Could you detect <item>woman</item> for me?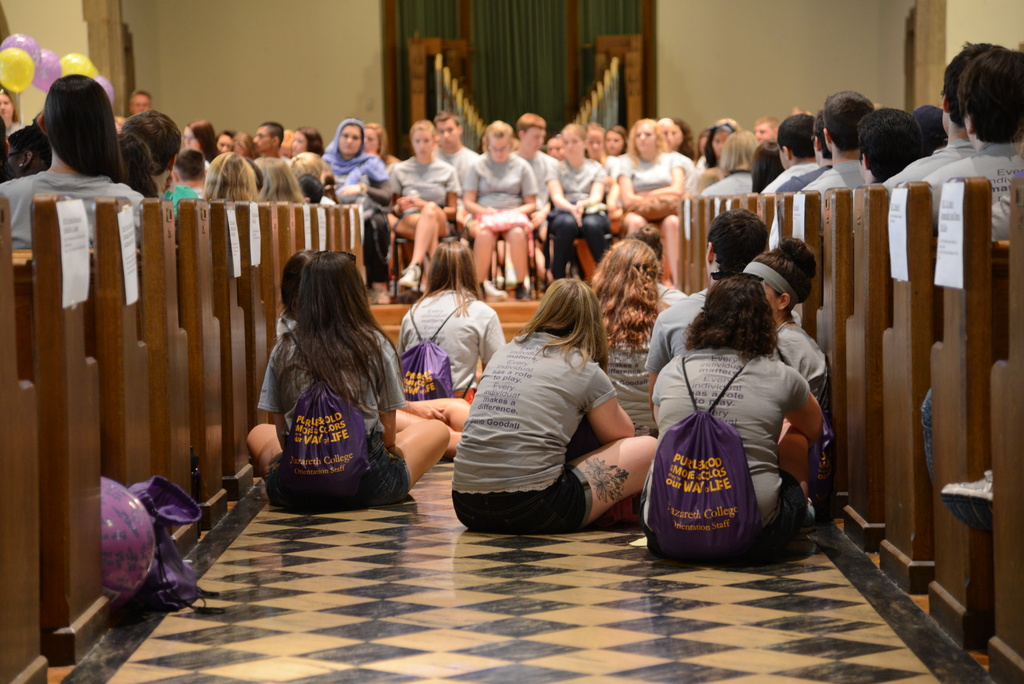
Detection result: bbox=(396, 240, 505, 423).
